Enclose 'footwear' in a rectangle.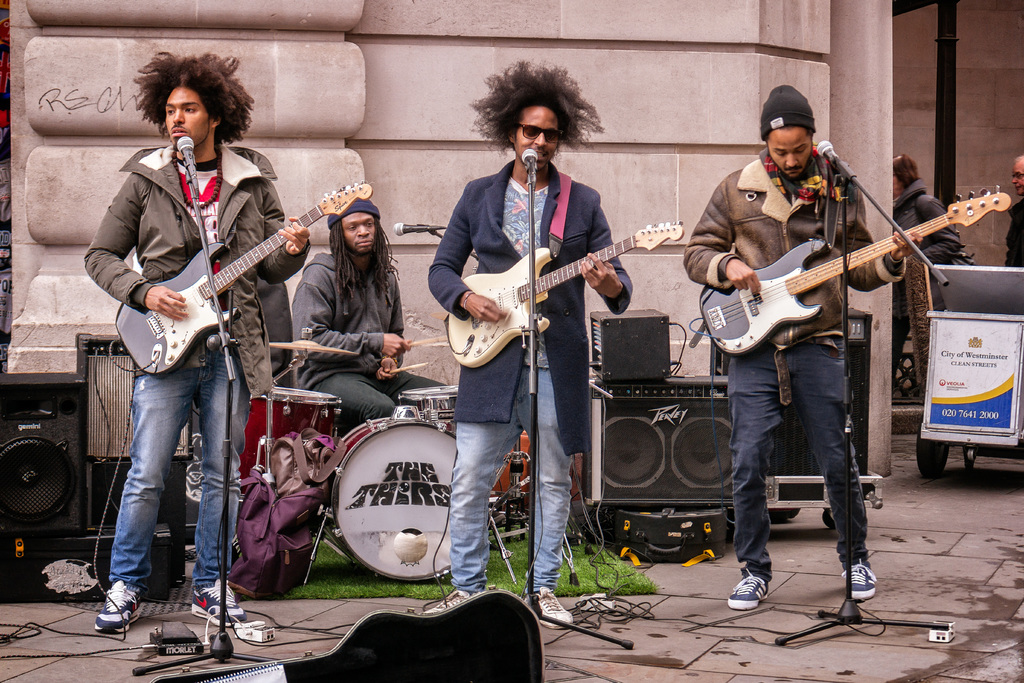
bbox=[842, 561, 873, 602].
